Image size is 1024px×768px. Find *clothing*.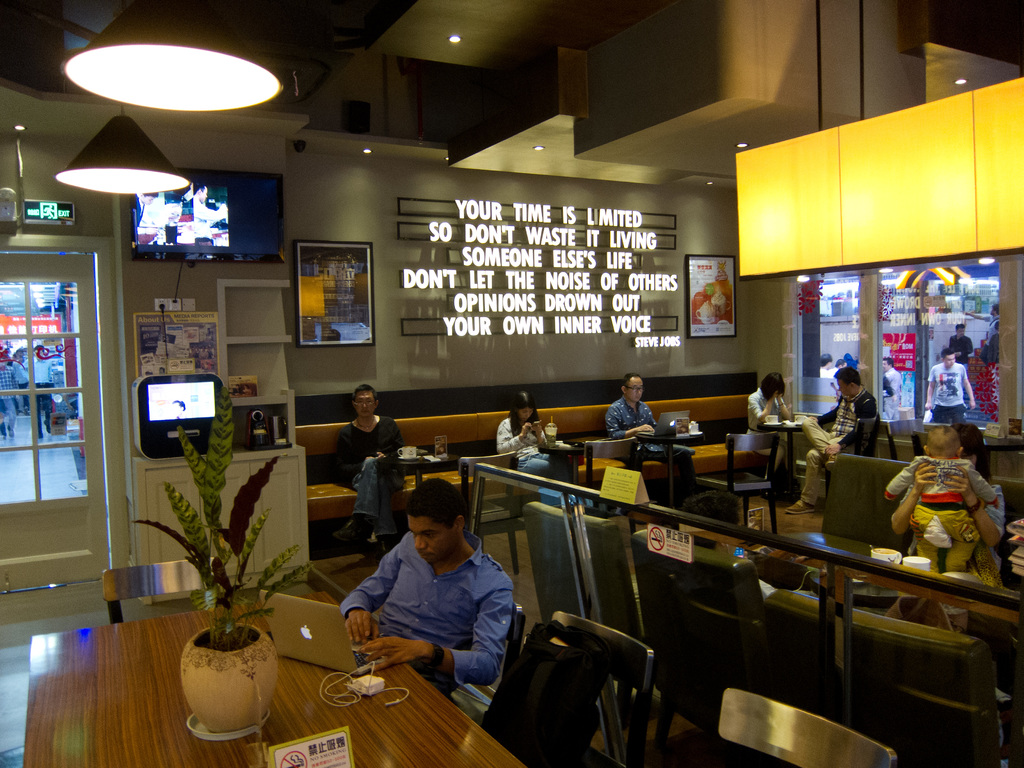
[925,360,971,425].
